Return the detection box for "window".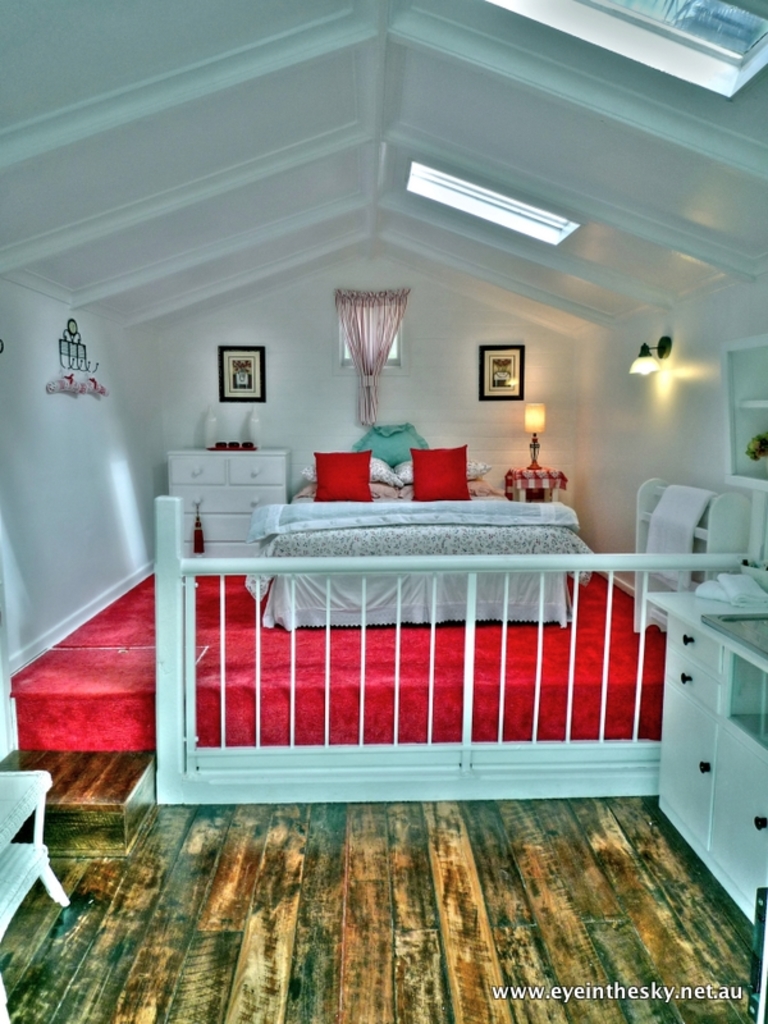
crop(461, 0, 767, 115).
